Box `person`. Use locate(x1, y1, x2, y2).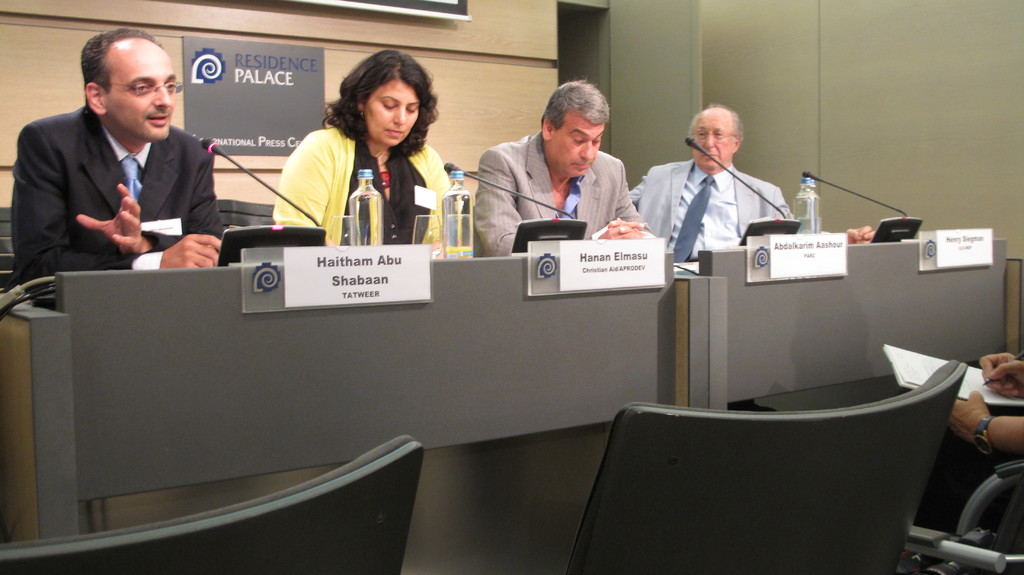
locate(630, 104, 883, 277).
